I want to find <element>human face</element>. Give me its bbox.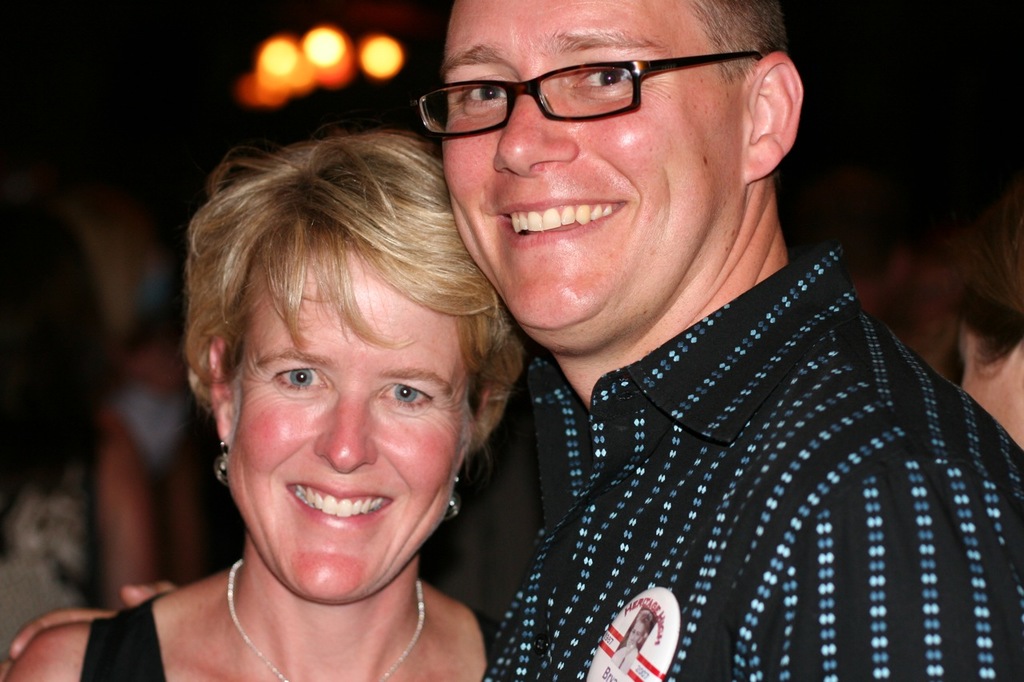
x1=223, y1=226, x2=474, y2=606.
